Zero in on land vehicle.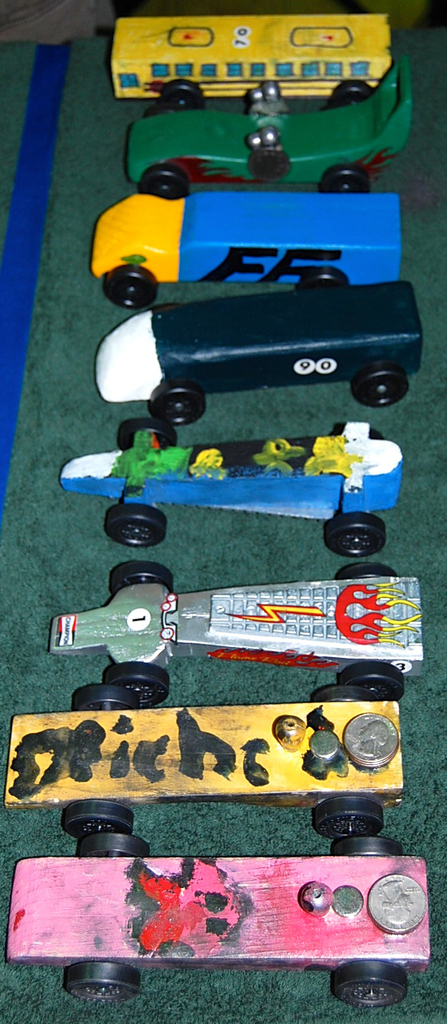
Zeroed in: <region>90, 183, 407, 307</region>.
